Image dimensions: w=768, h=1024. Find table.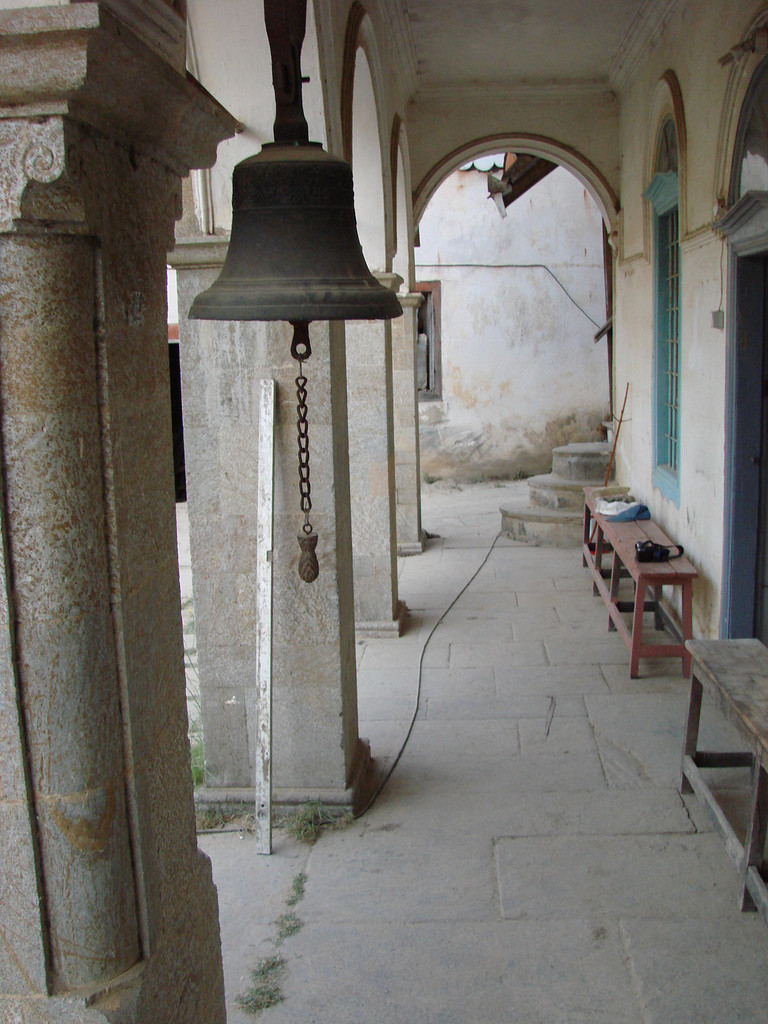
locate(579, 483, 698, 683).
